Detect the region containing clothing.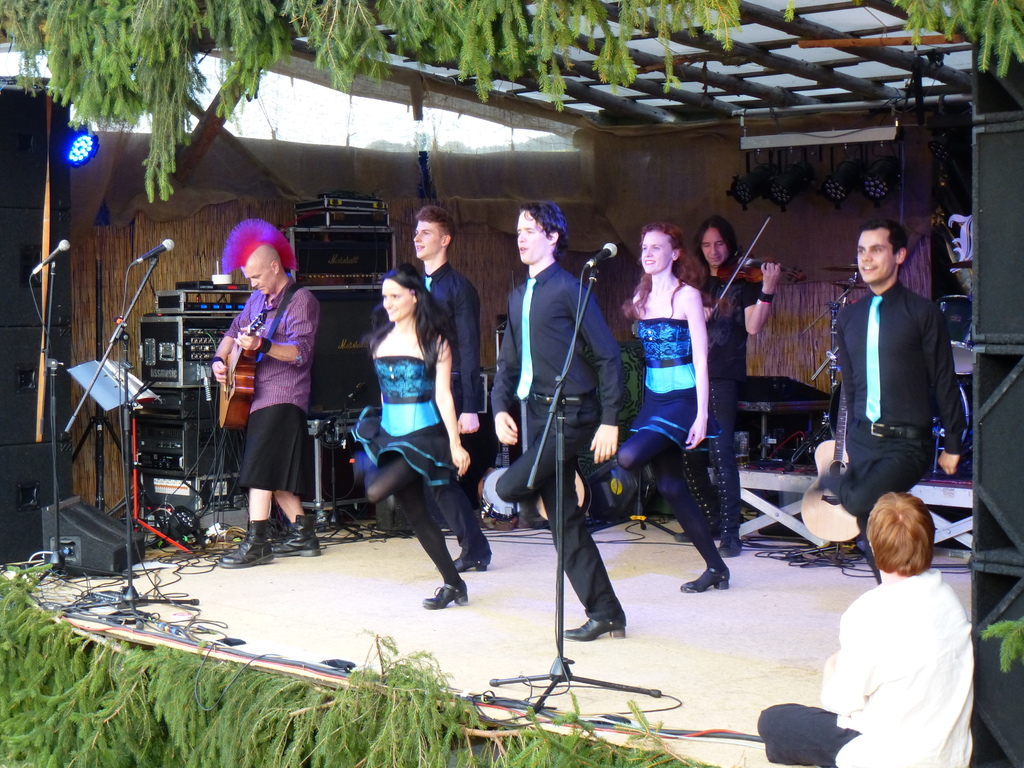
<box>420,258,483,556</box>.
